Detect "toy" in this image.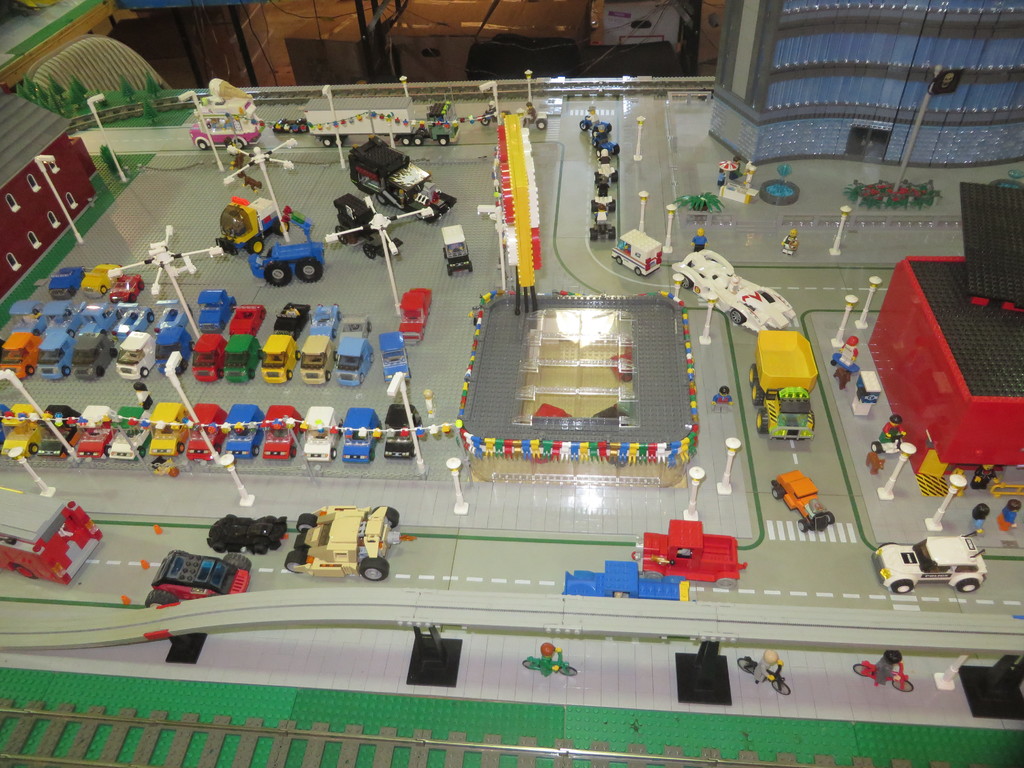
Detection: (x1=336, y1=314, x2=372, y2=337).
